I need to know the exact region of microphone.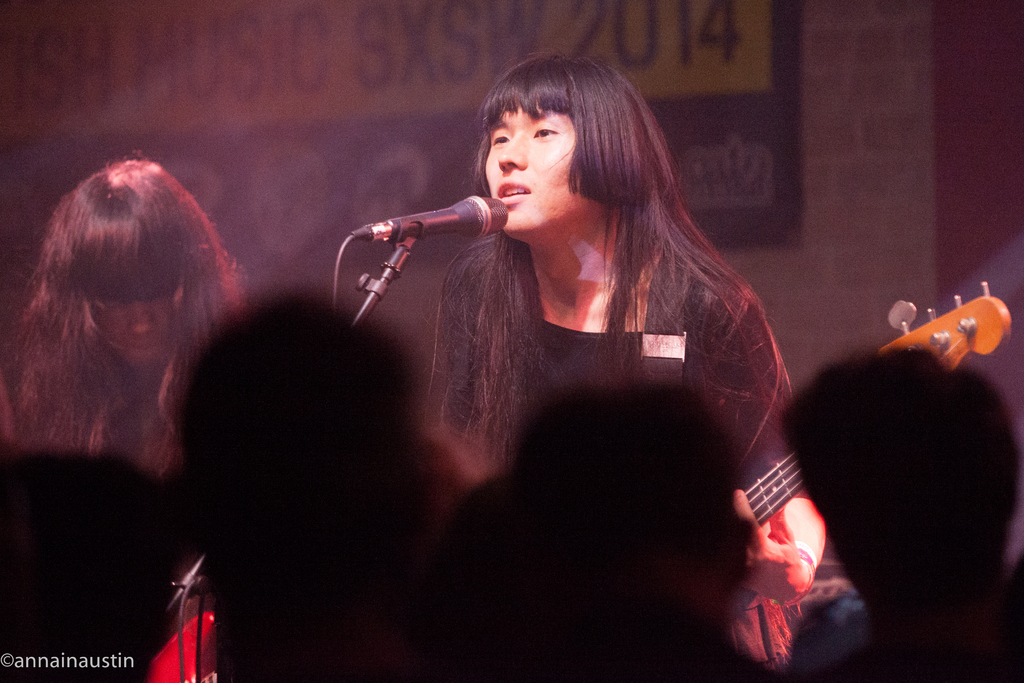
Region: x1=360 y1=188 x2=504 y2=249.
